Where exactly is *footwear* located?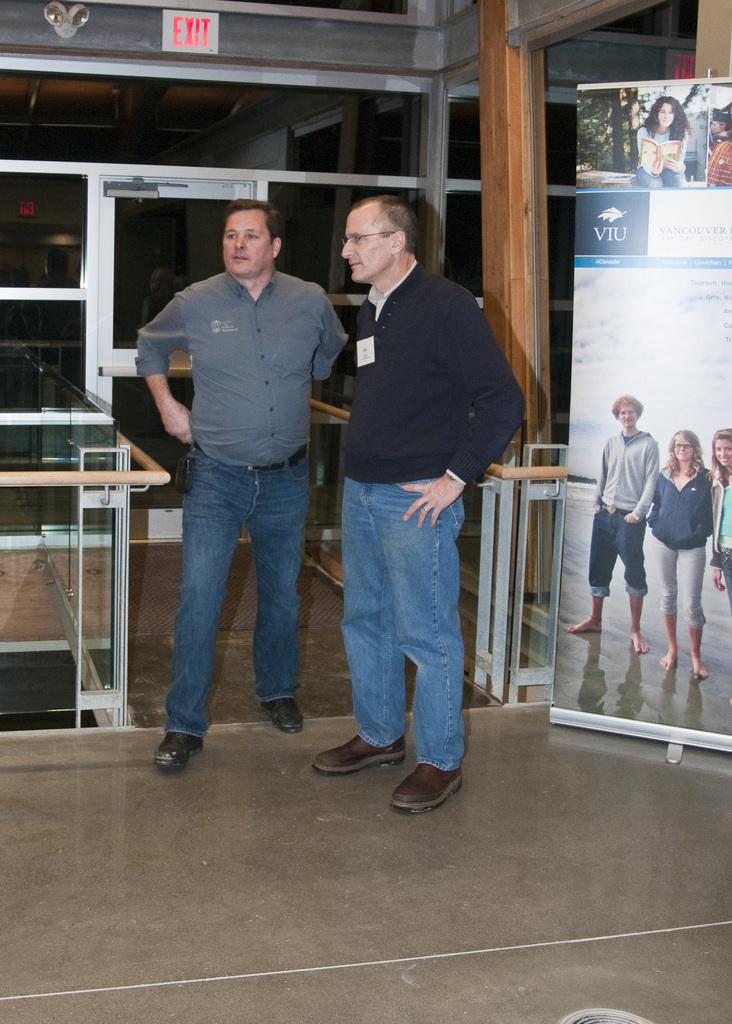
Its bounding box is <bbox>389, 765, 464, 817</bbox>.
